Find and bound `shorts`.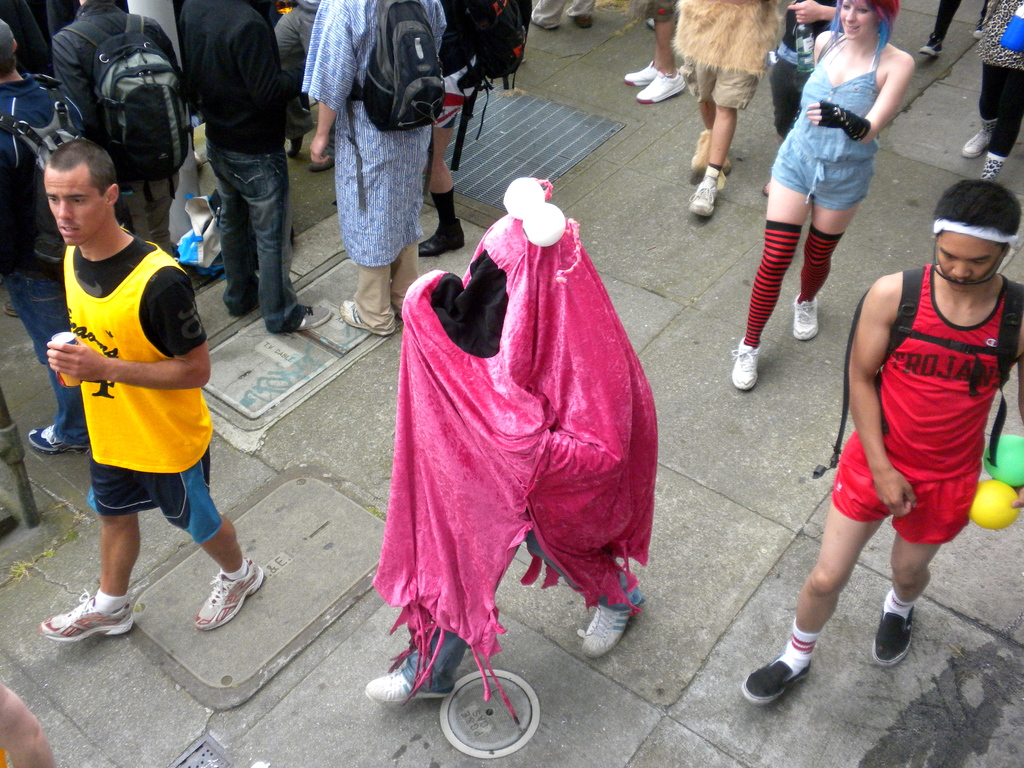
Bound: {"left": 768, "top": 56, "right": 806, "bottom": 136}.
